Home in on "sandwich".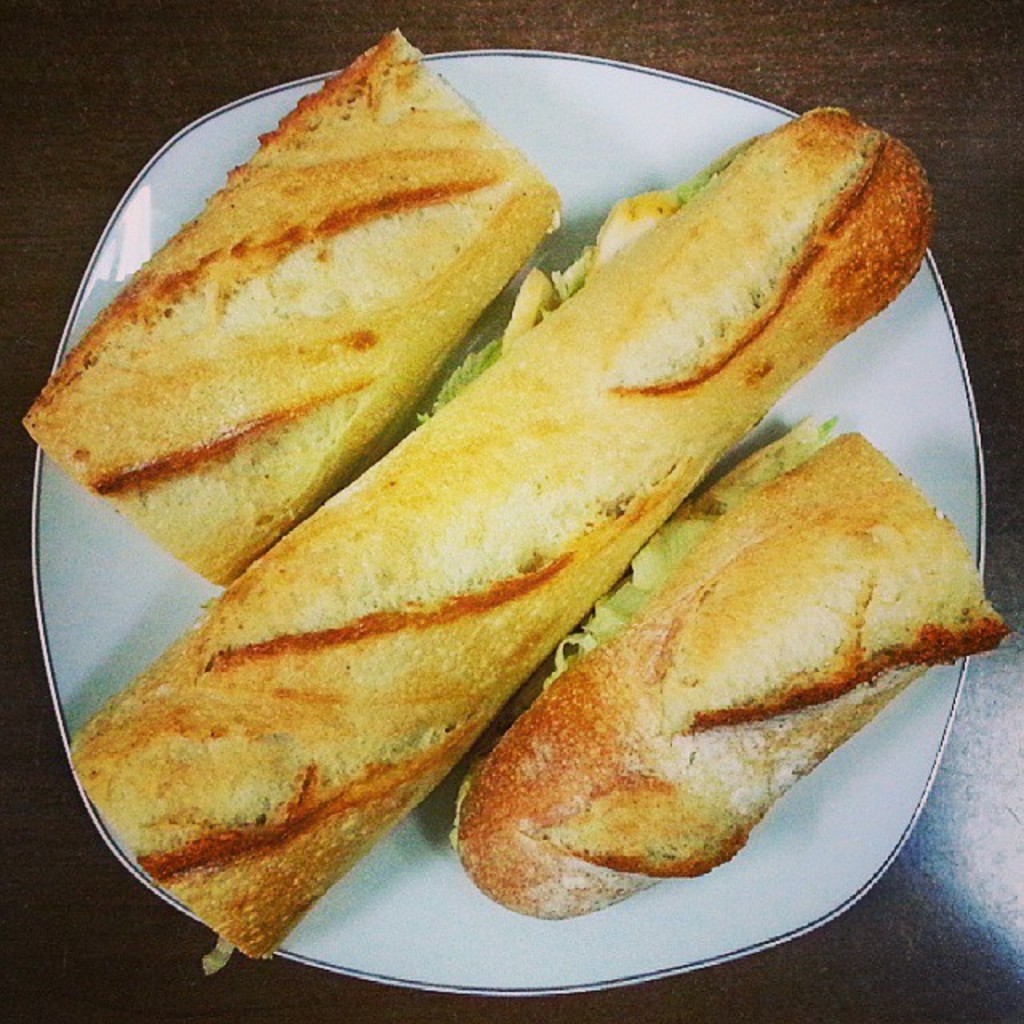
Homed in at 64, 96, 933, 962.
